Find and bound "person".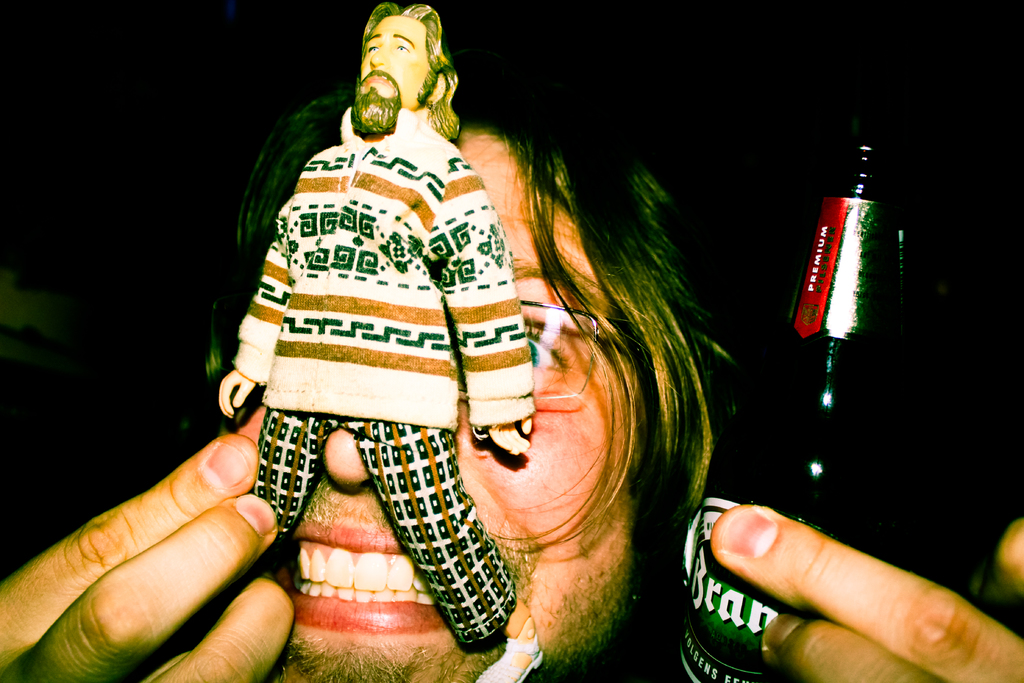
Bound: region(0, 63, 1023, 682).
